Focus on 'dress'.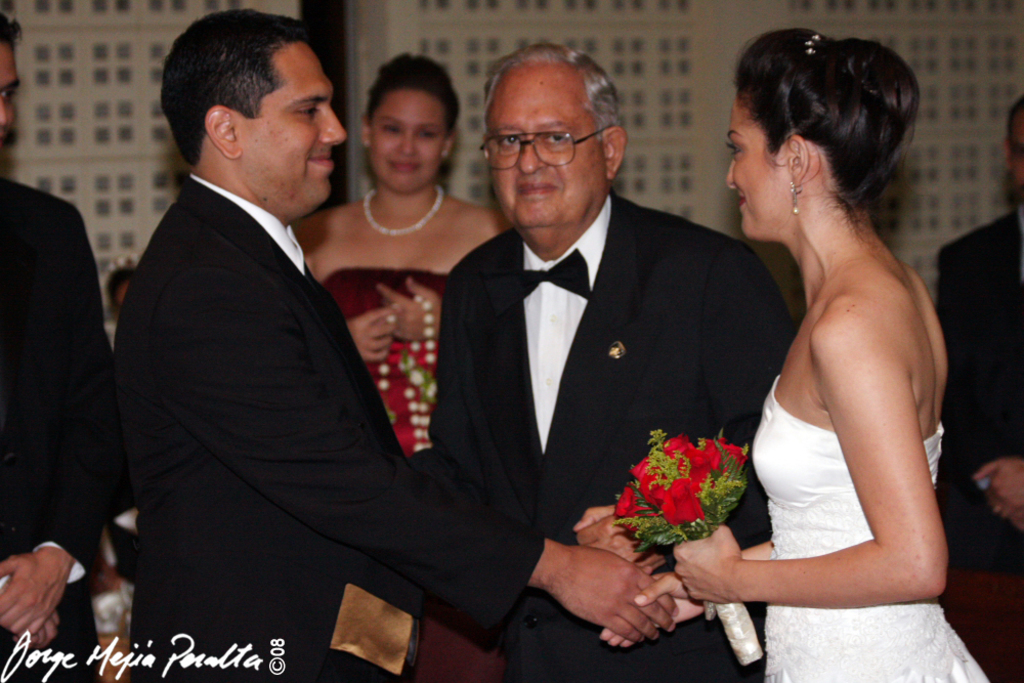
Focused at 319,265,446,457.
